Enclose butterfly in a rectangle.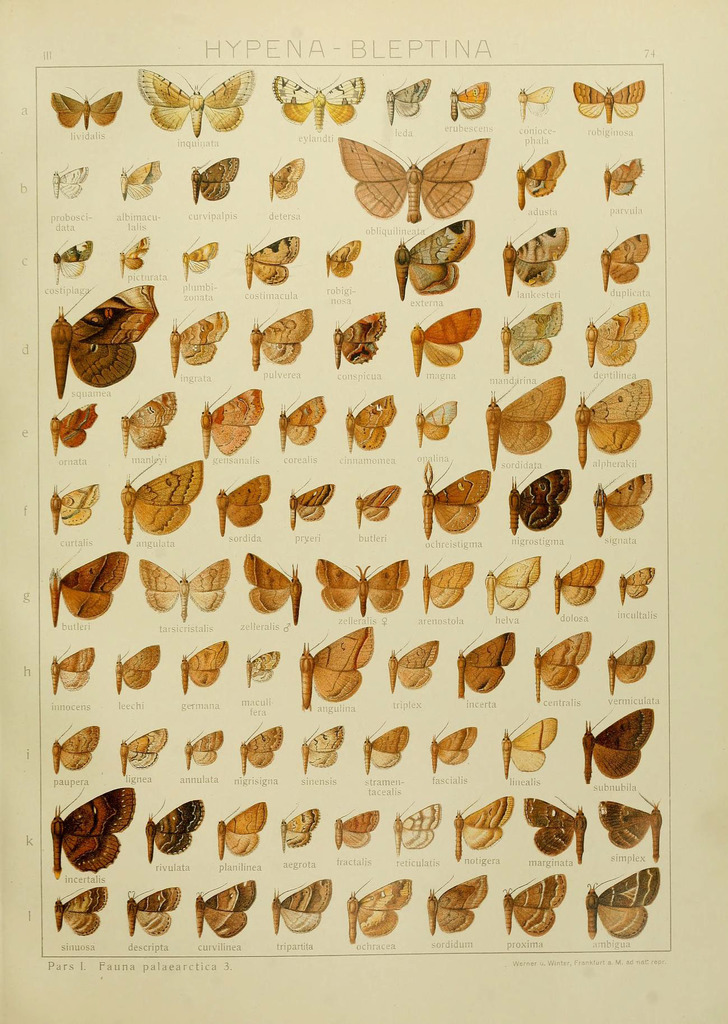
<box>241,718,286,778</box>.
